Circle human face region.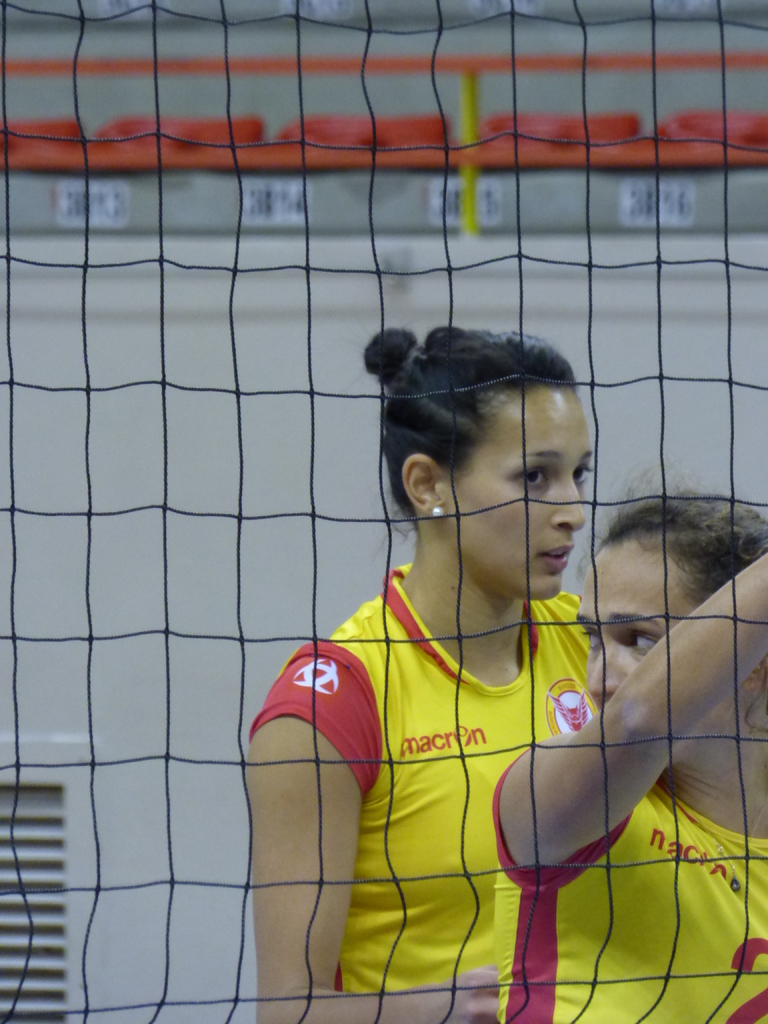
Region: x1=582 y1=545 x2=733 y2=746.
